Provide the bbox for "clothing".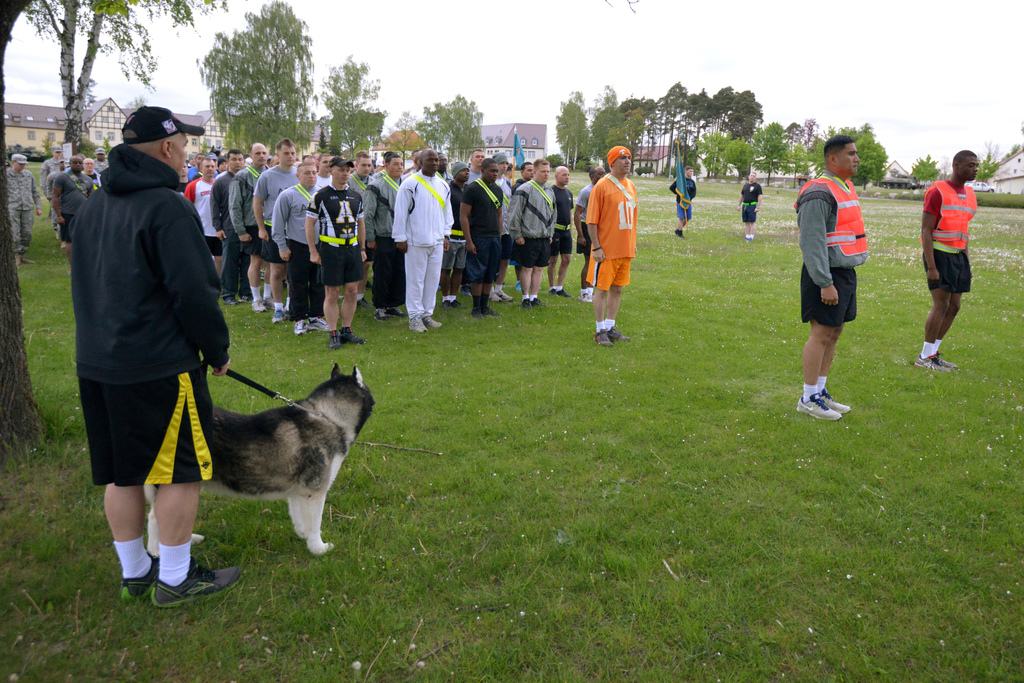
bbox=(256, 157, 303, 267).
